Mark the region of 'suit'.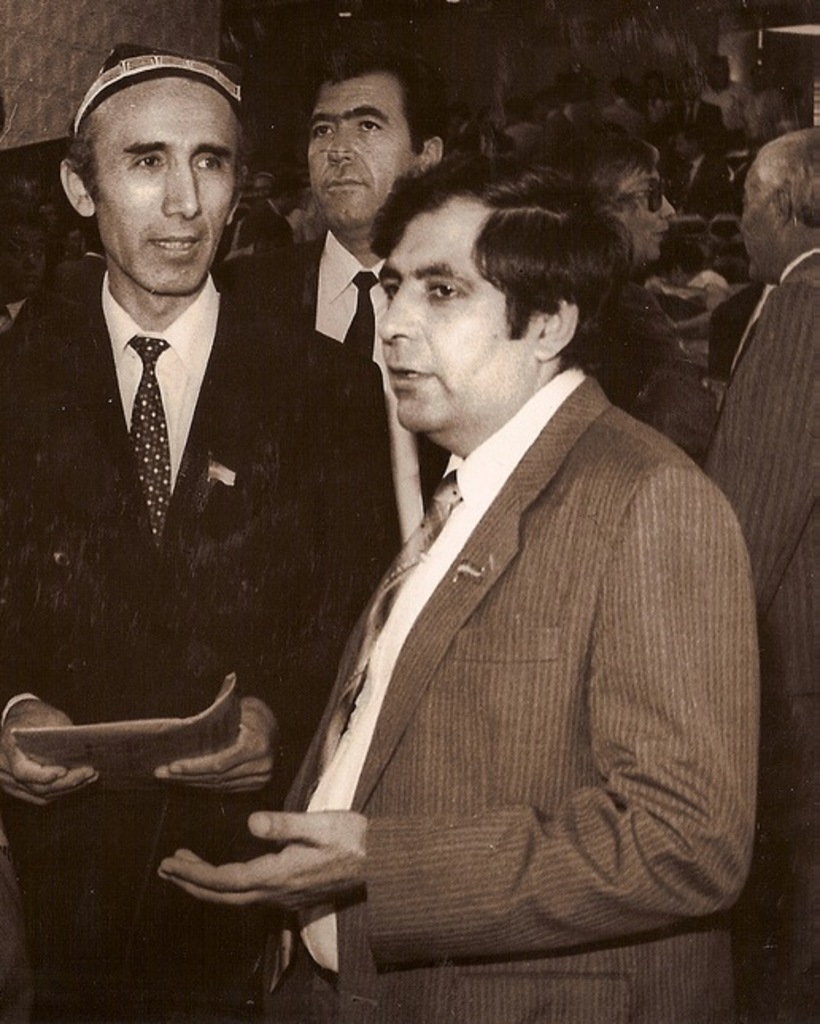
Region: 245/194/747/999.
